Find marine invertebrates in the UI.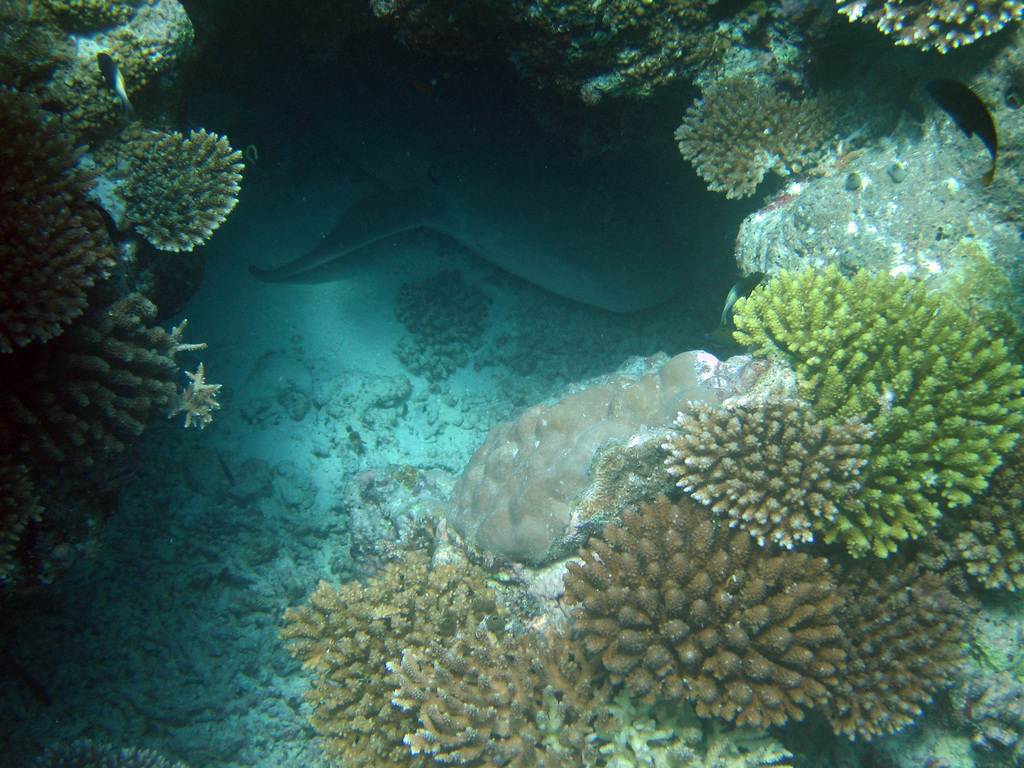
UI element at 272, 521, 520, 767.
